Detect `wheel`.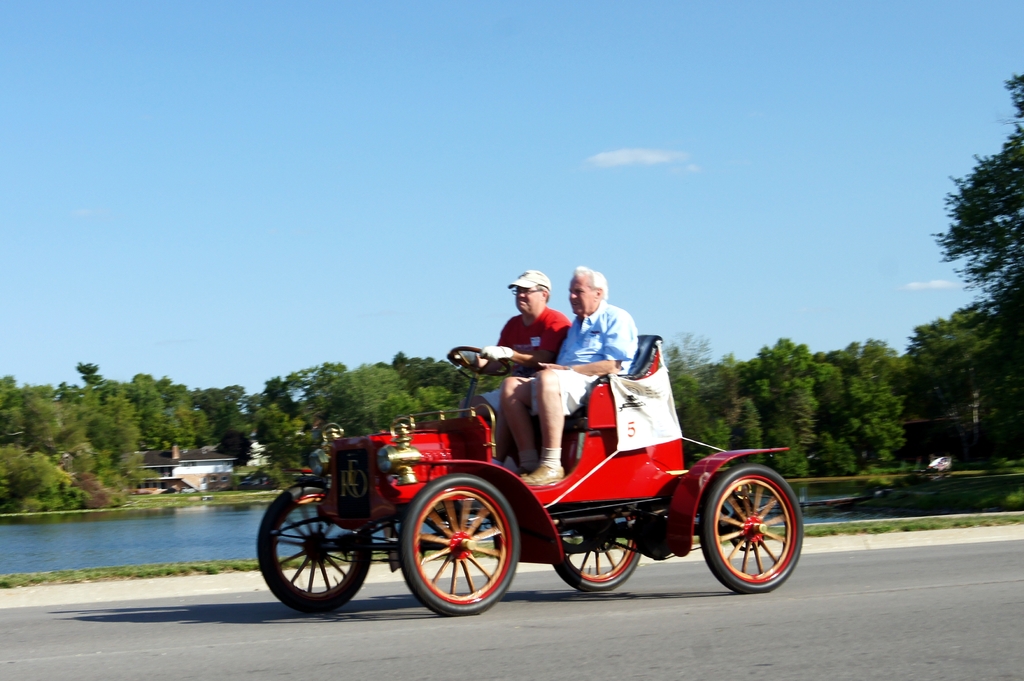
Detected at Rect(442, 344, 509, 374).
